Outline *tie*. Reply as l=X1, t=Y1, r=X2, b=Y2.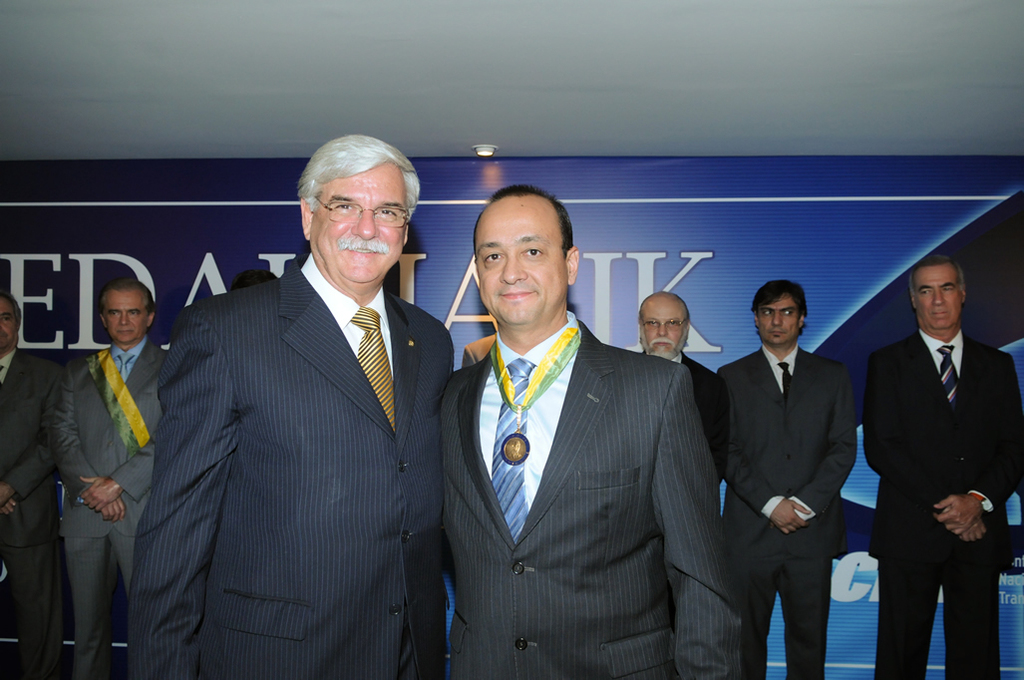
l=485, t=359, r=534, b=552.
